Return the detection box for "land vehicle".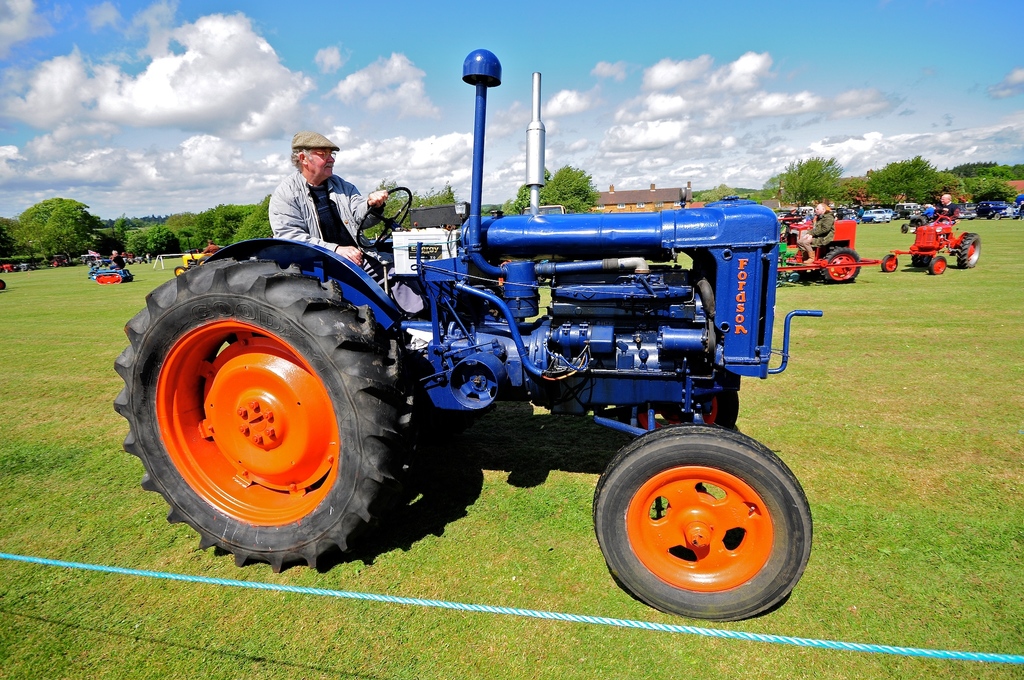
[776,218,879,286].
